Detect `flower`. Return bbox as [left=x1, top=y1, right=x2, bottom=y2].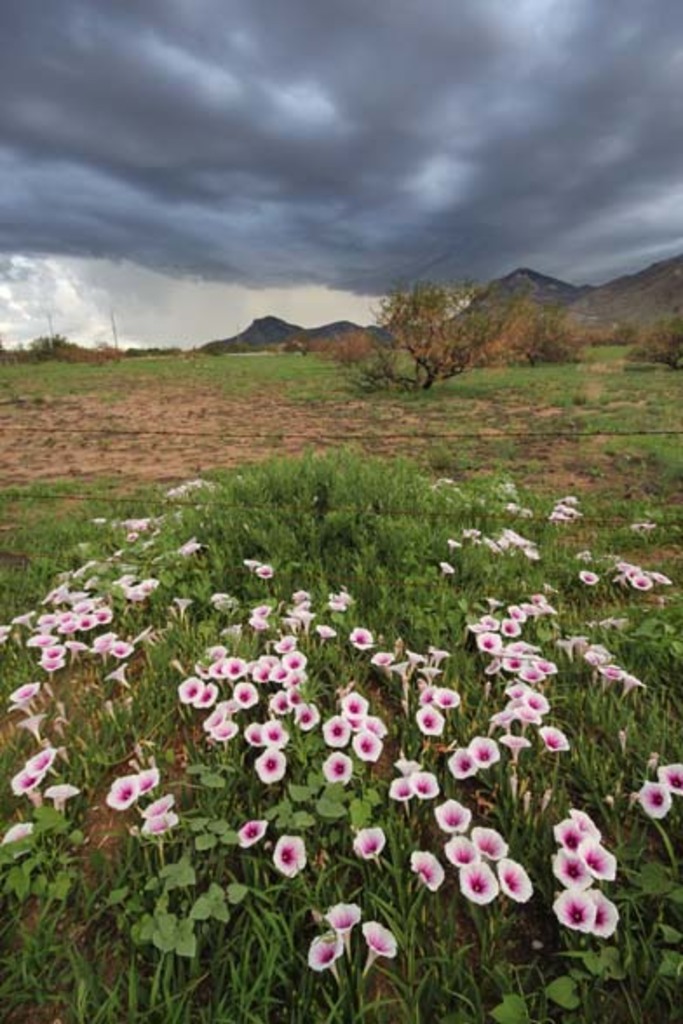
[left=504, top=735, right=526, bottom=749].
